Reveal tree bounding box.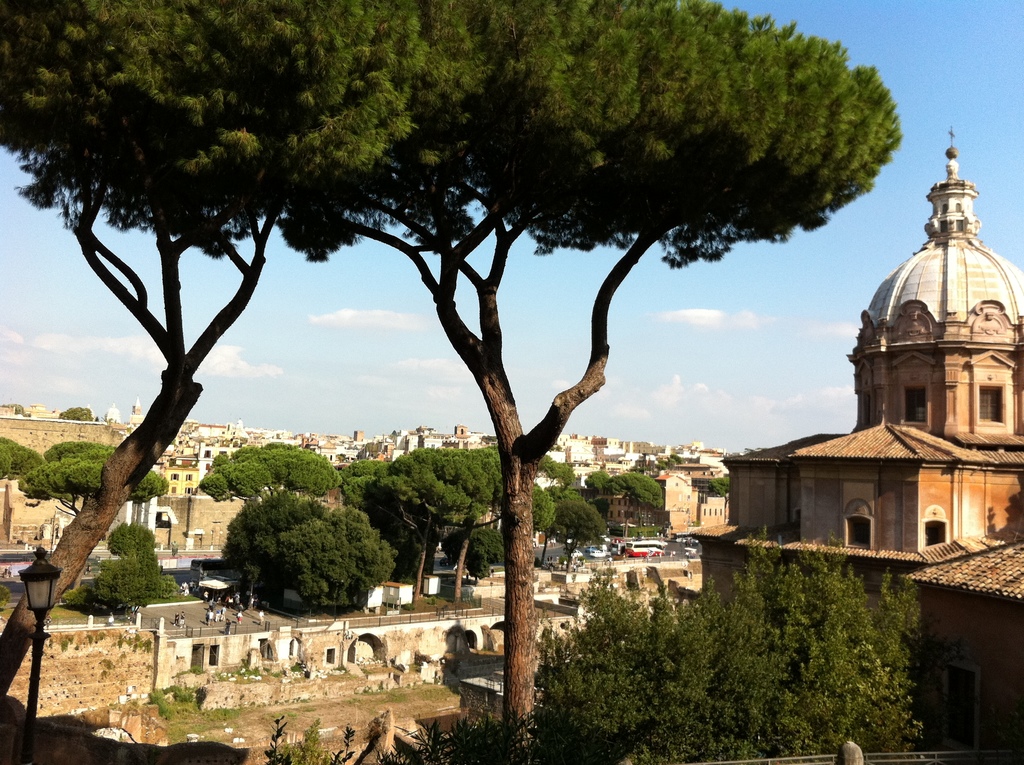
Revealed: <region>123, 467, 169, 509</region>.
